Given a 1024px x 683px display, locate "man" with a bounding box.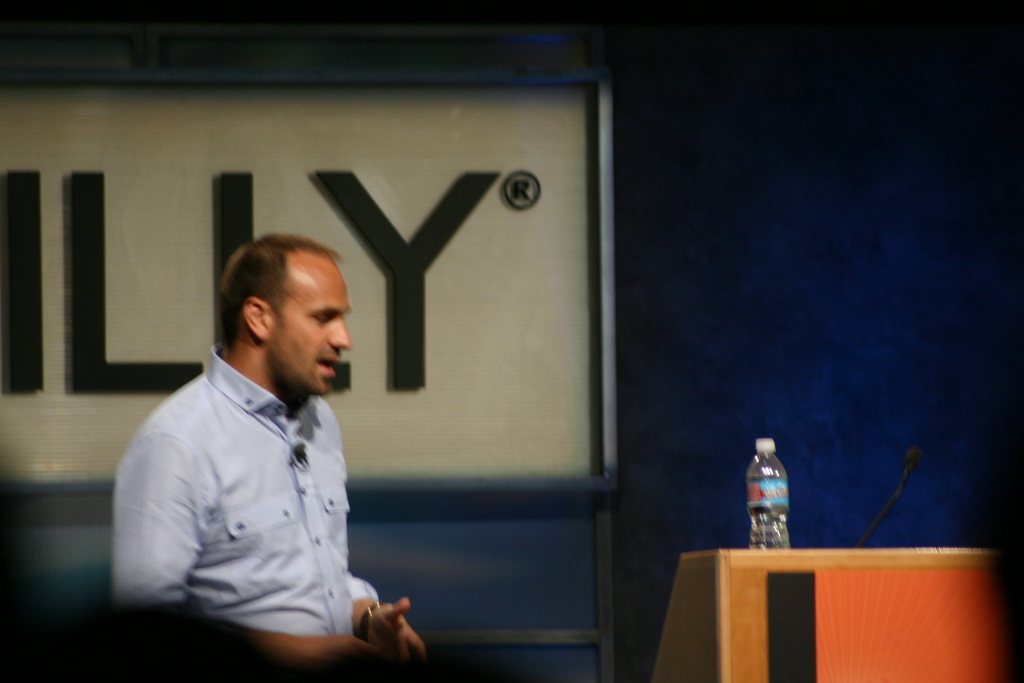
Located: 90 199 400 659.
